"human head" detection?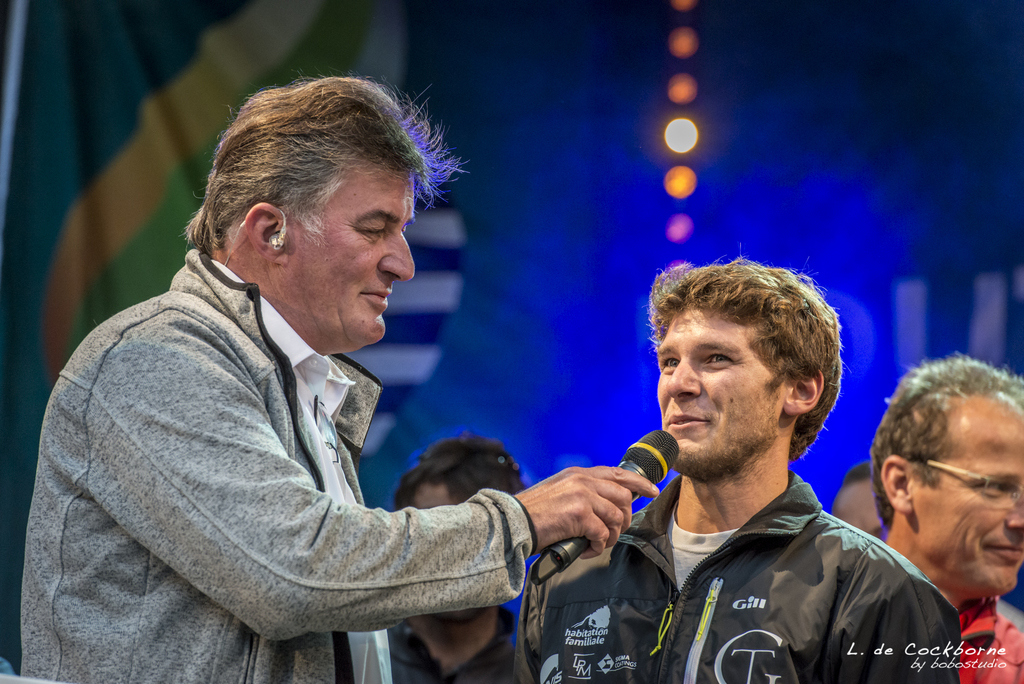
box(399, 431, 527, 626)
